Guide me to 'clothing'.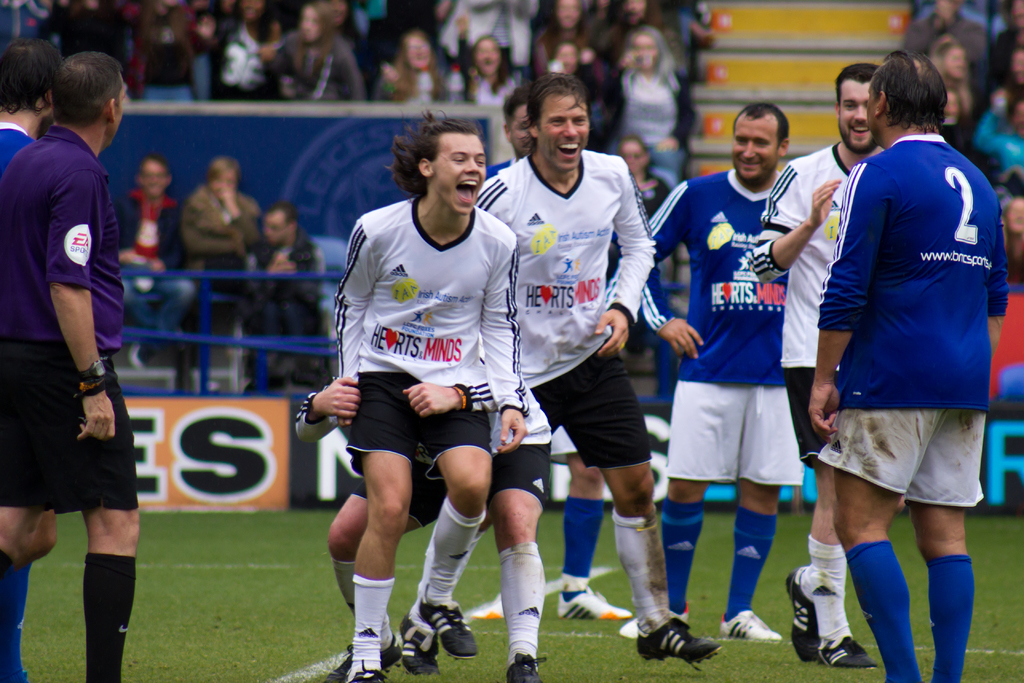
Guidance: [x1=113, y1=188, x2=195, y2=354].
